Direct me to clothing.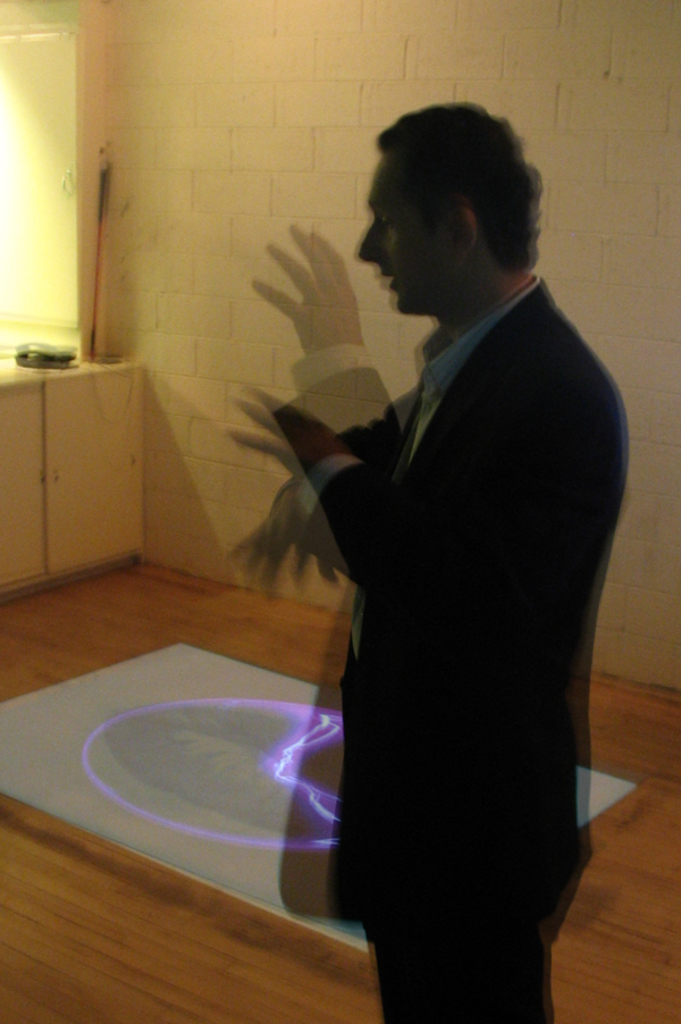
Direction: bbox=(272, 207, 633, 1015).
